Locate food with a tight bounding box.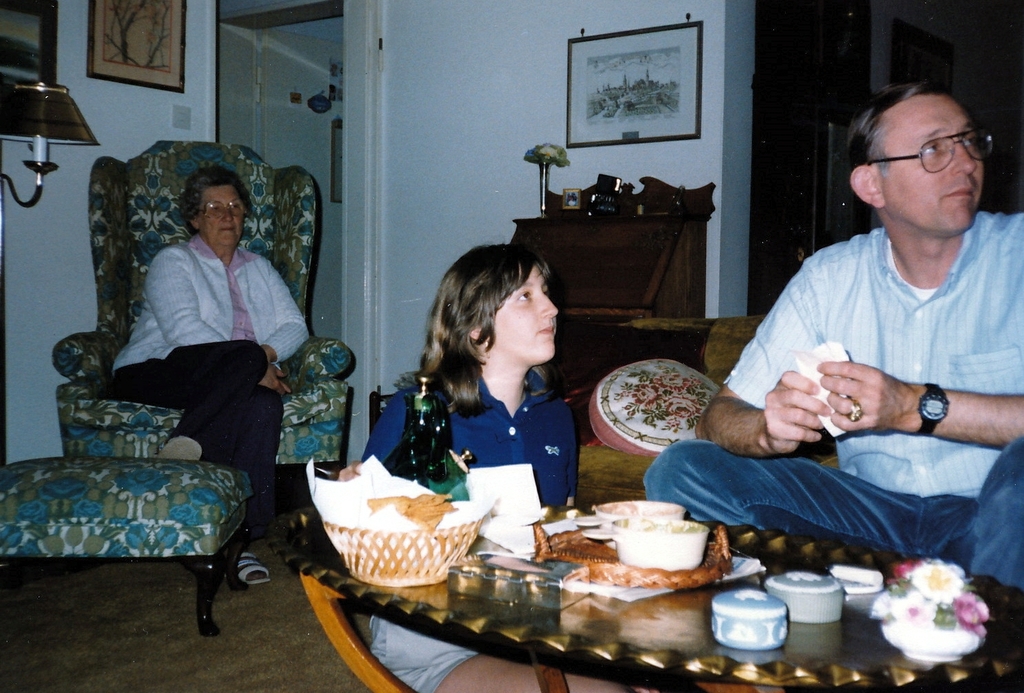
box=[364, 495, 457, 534].
